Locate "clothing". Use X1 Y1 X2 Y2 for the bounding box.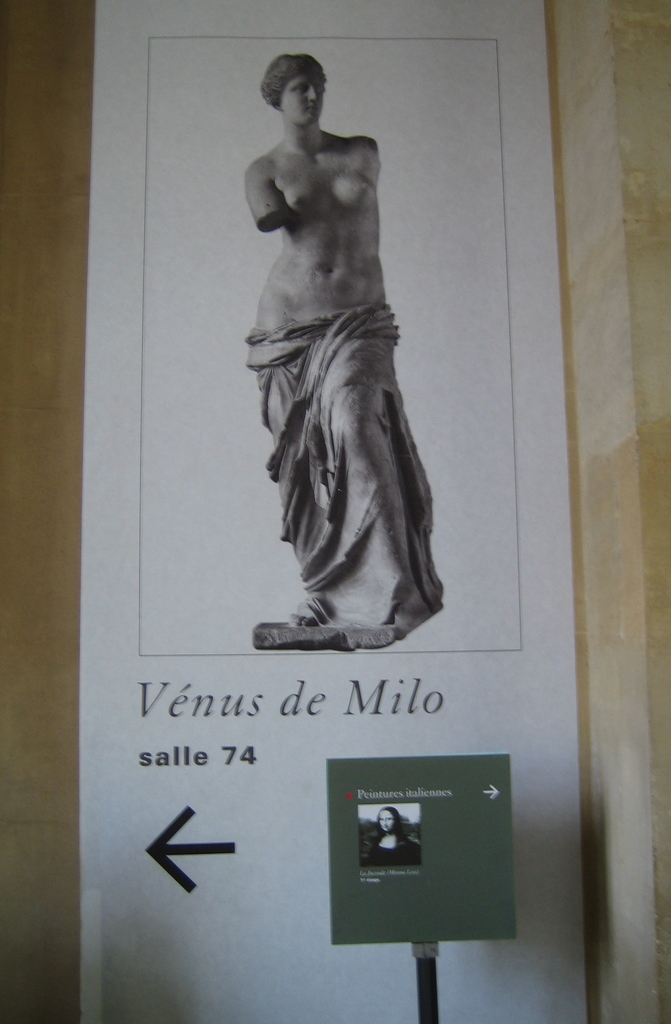
255 304 446 648.
